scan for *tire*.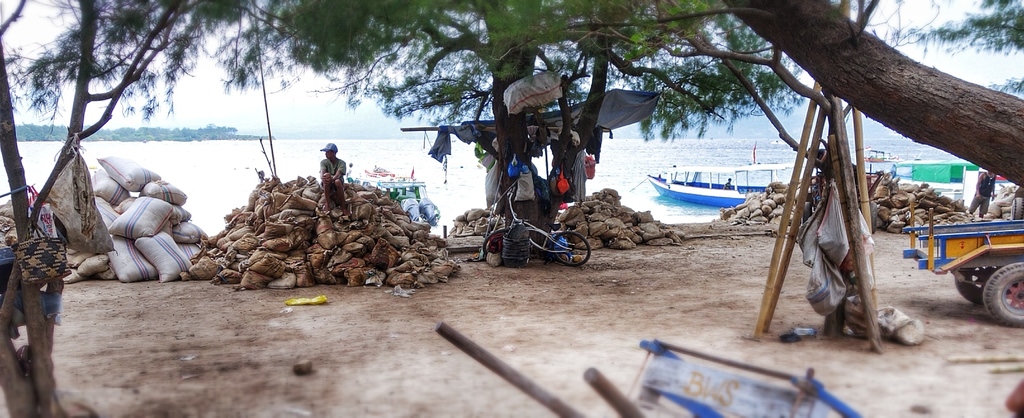
Scan result: {"left": 959, "top": 267, "right": 1008, "bottom": 302}.
